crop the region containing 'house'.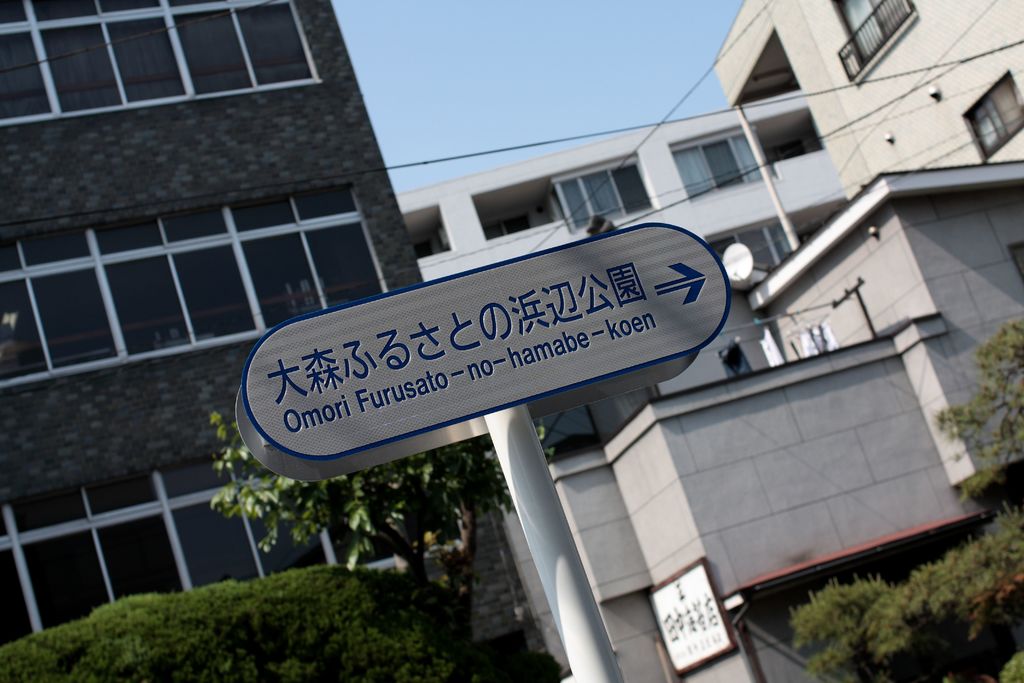
Crop region: l=0, t=0, r=573, b=682.
